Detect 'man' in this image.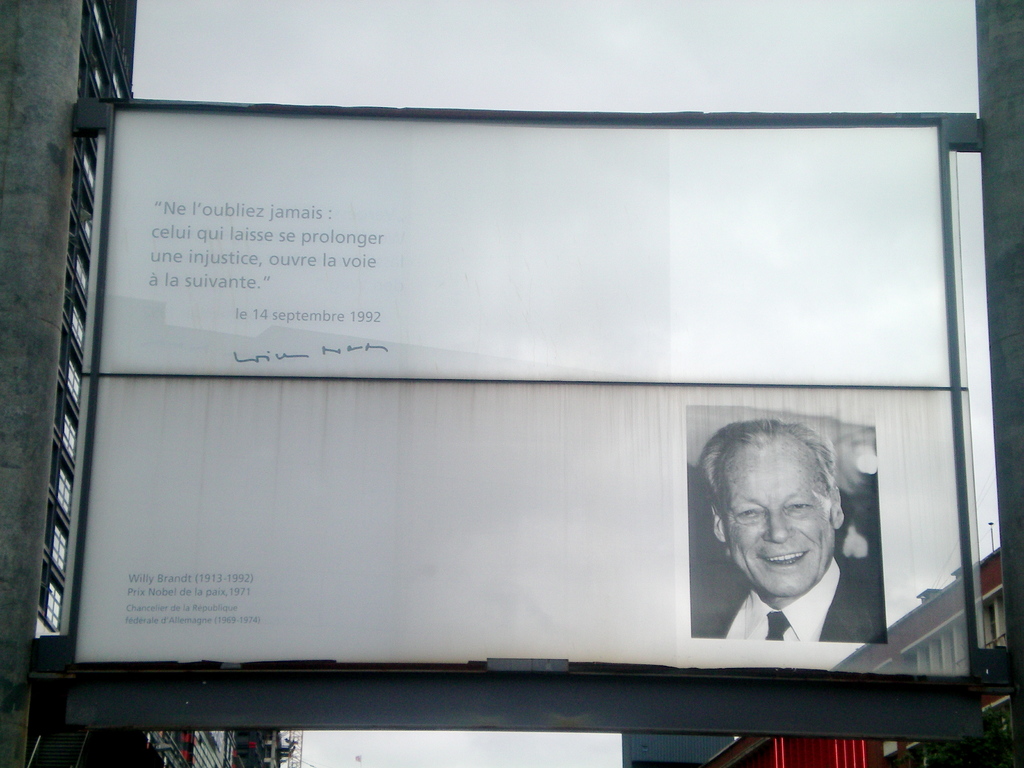
Detection: crop(682, 428, 888, 662).
